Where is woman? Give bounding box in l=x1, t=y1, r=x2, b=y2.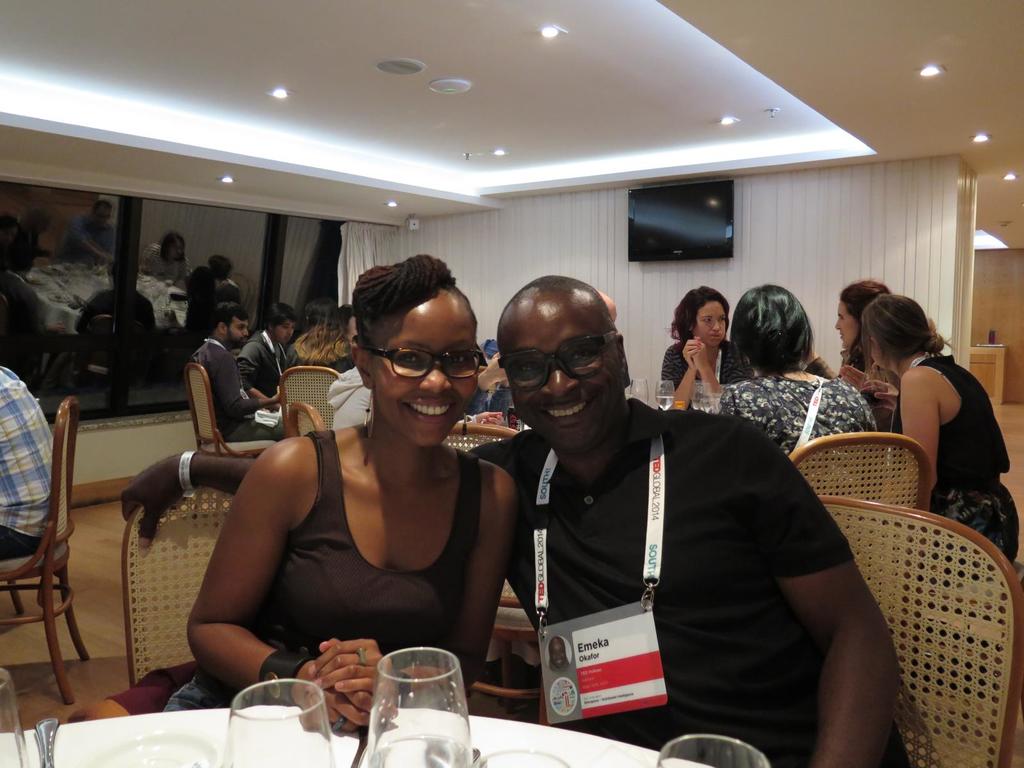
l=836, t=278, r=900, b=473.
